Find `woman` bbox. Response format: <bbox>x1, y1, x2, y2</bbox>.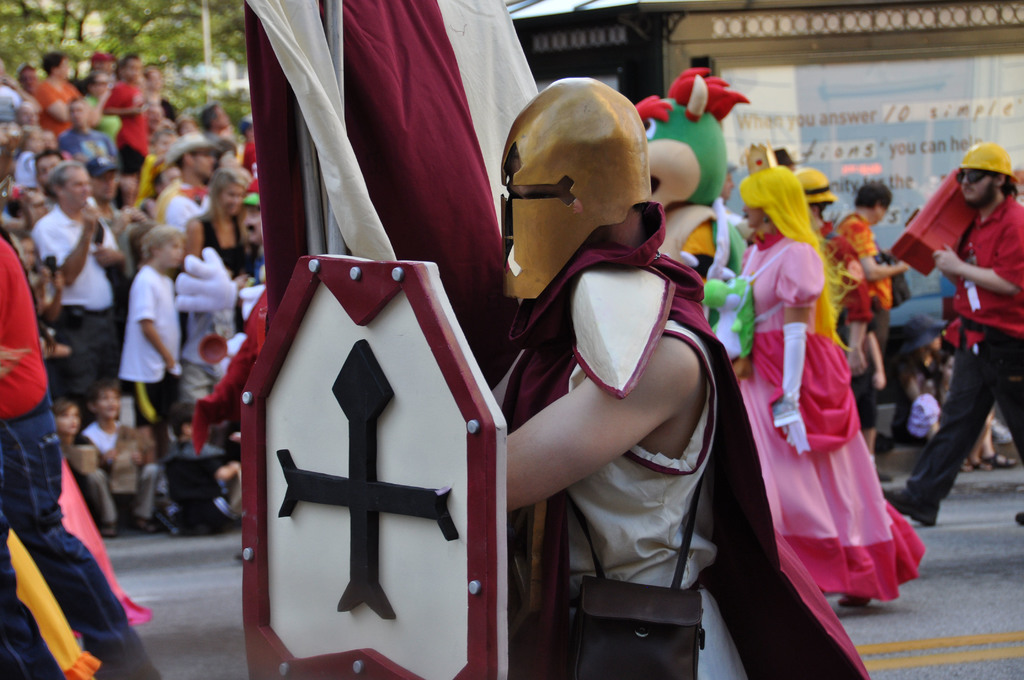
<bbox>751, 168, 917, 629</bbox>.
